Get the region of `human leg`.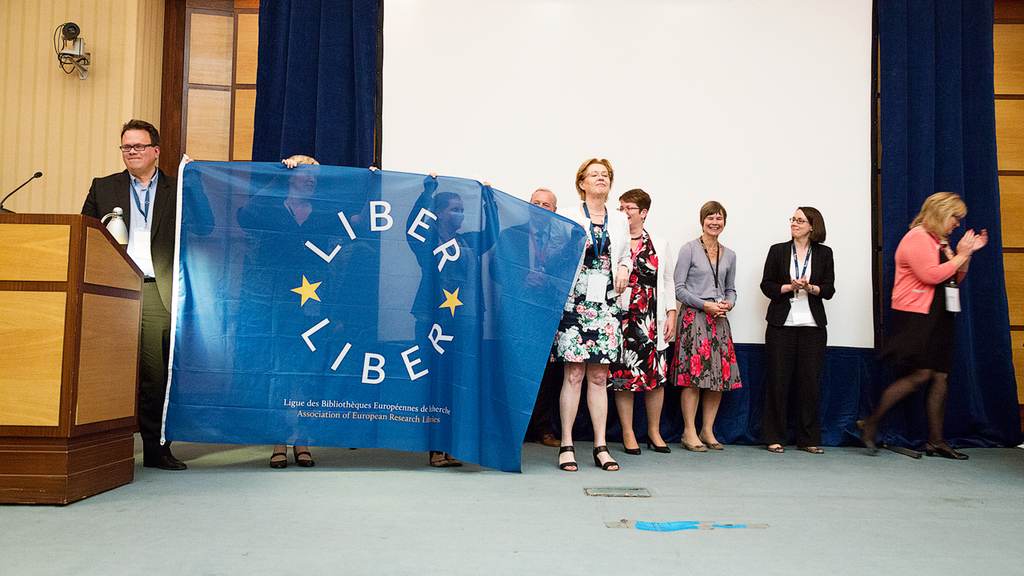
[left=138, top=282, right=190, bottom=477].
